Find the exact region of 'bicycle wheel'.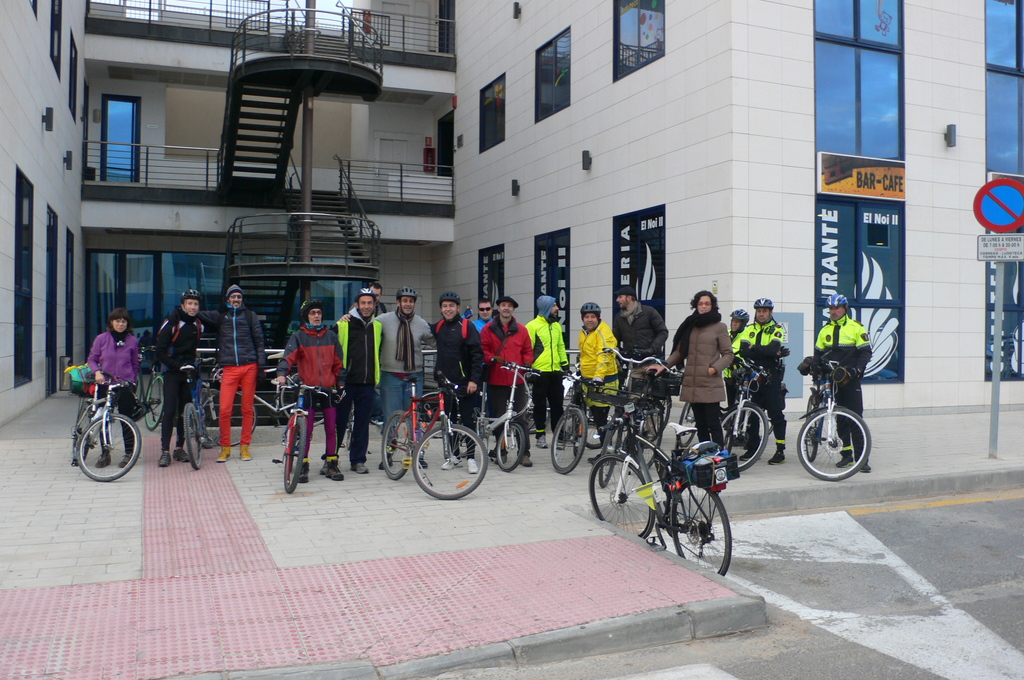
Exact region: (794,407,872,483).
